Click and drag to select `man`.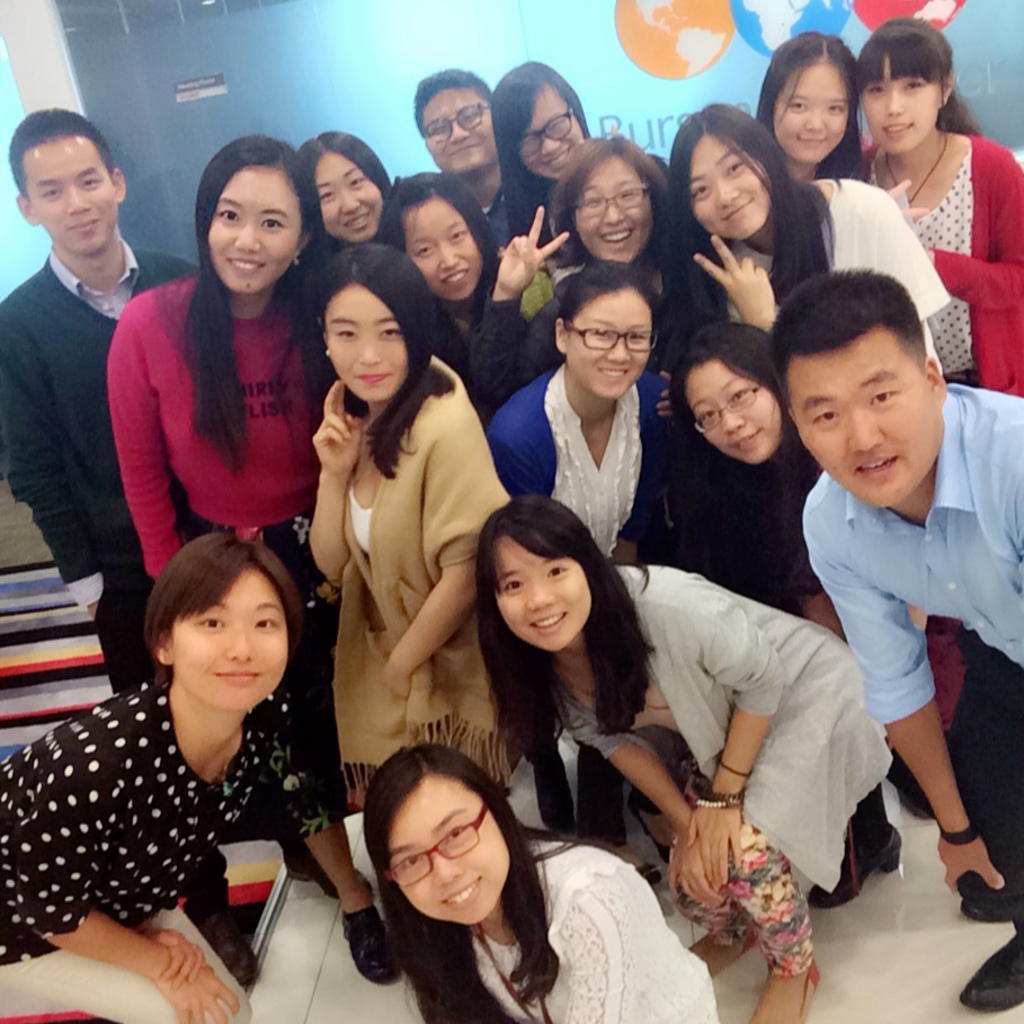
Selection: {"left": 0, "top": 105, "right": 206, "bottom": 695}.
